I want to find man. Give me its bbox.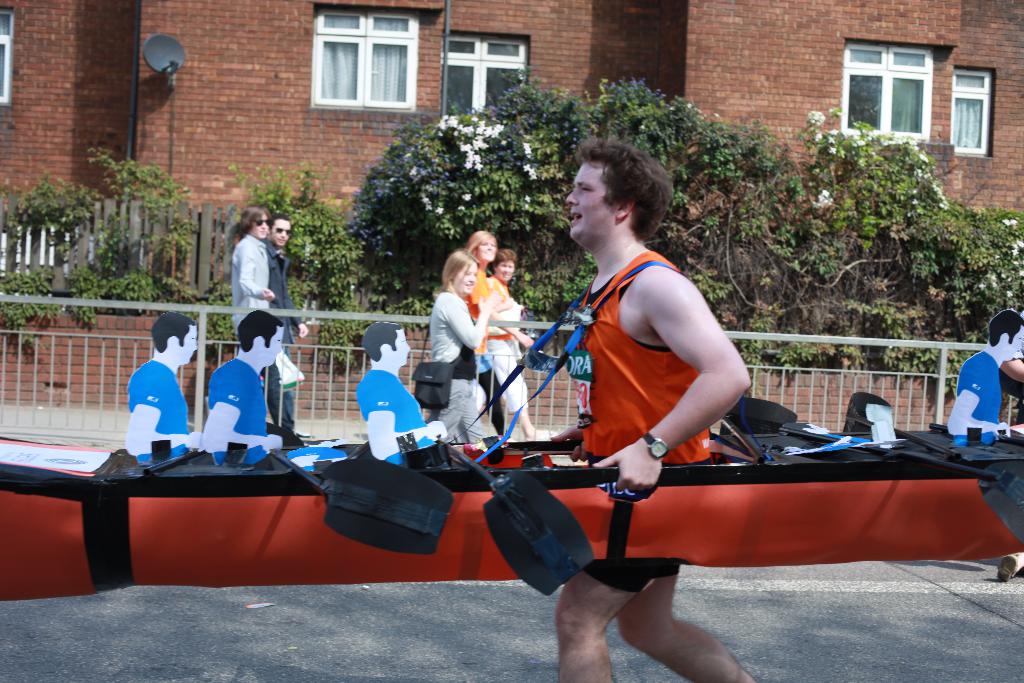
200/313/283/454.
